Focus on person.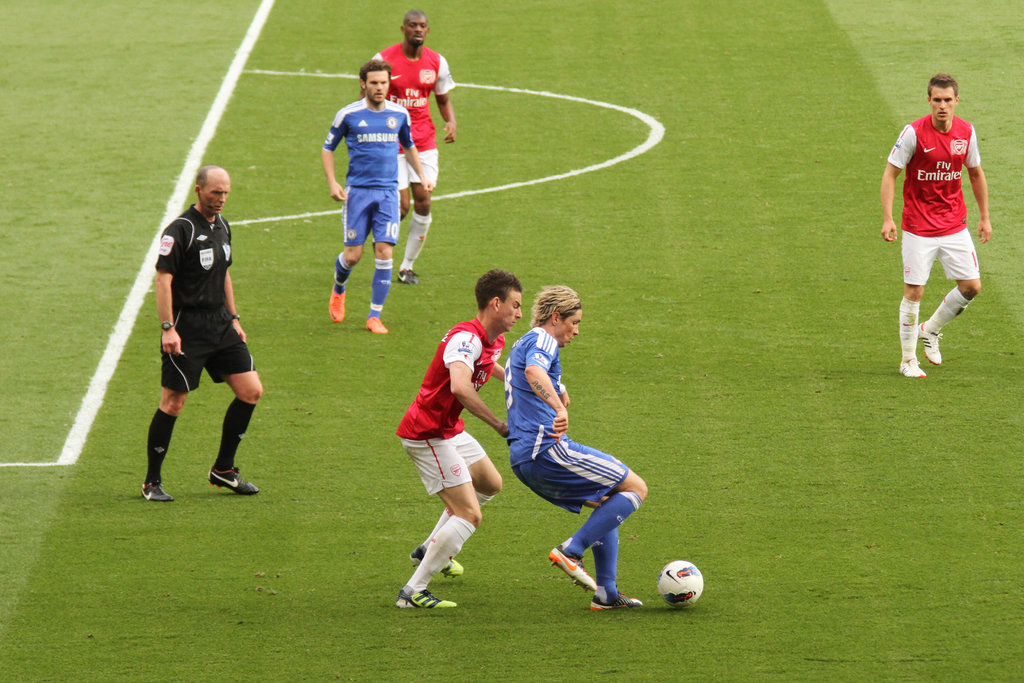
Focused at 372,8,458,285.
